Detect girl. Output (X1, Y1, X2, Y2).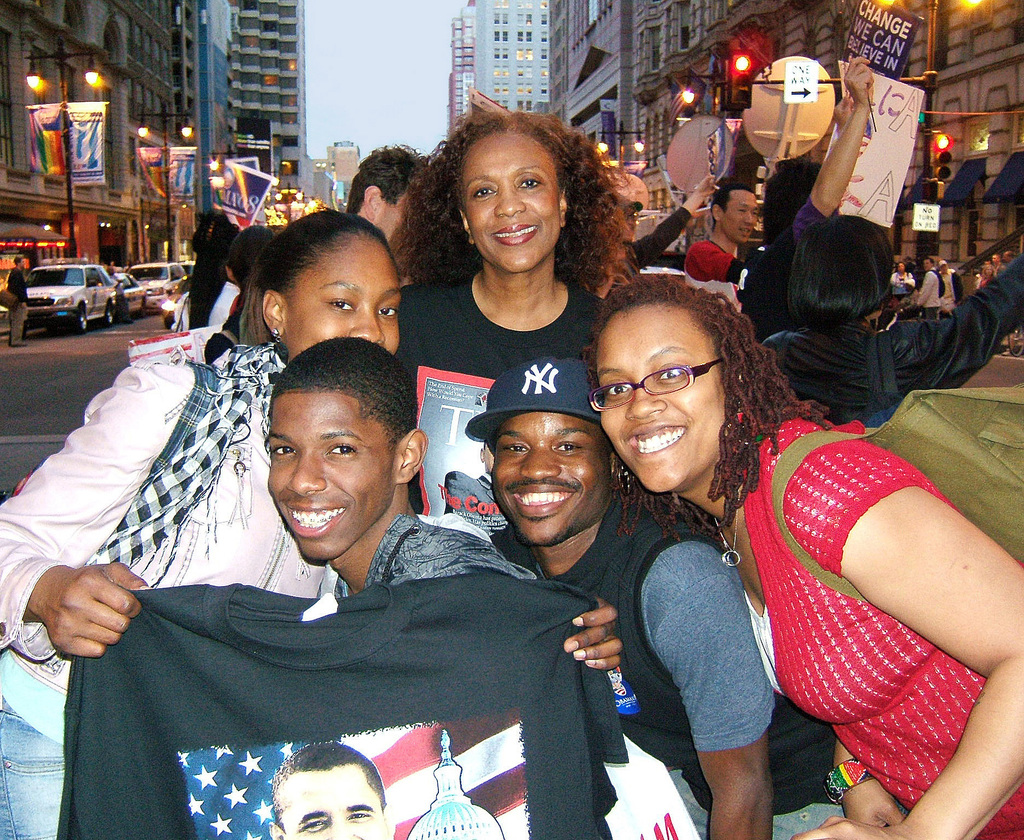
(750, 204, 1023, 434).
